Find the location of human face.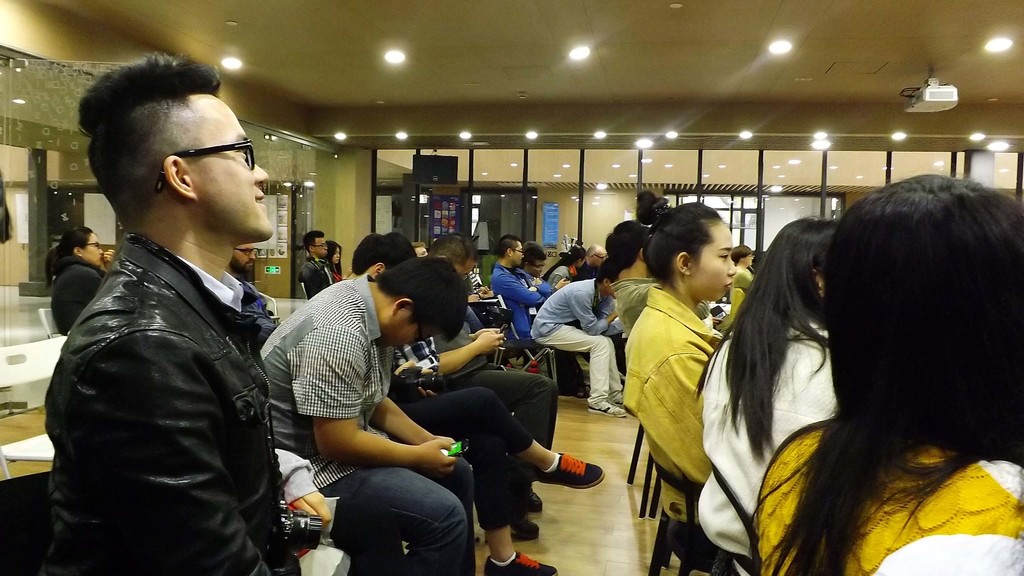
Location: (513,243,525,264).
